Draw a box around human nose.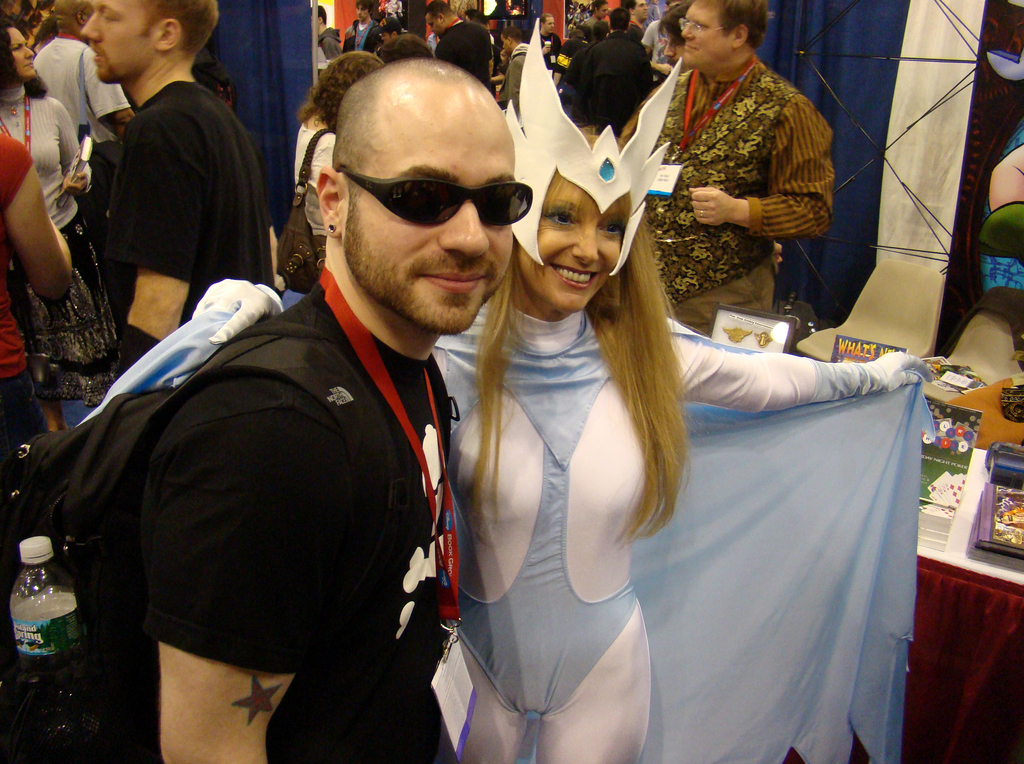
box(77, 8, 102, 44).
